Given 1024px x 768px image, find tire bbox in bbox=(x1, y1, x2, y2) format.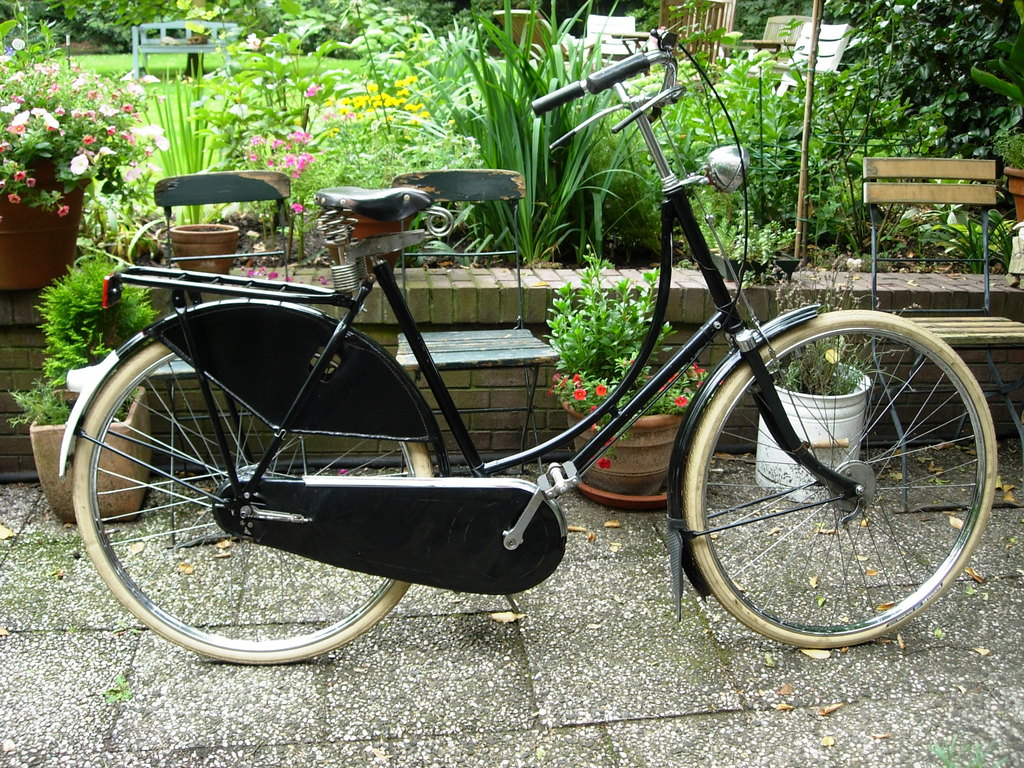
bbox=(682, 307, 995, 644).
